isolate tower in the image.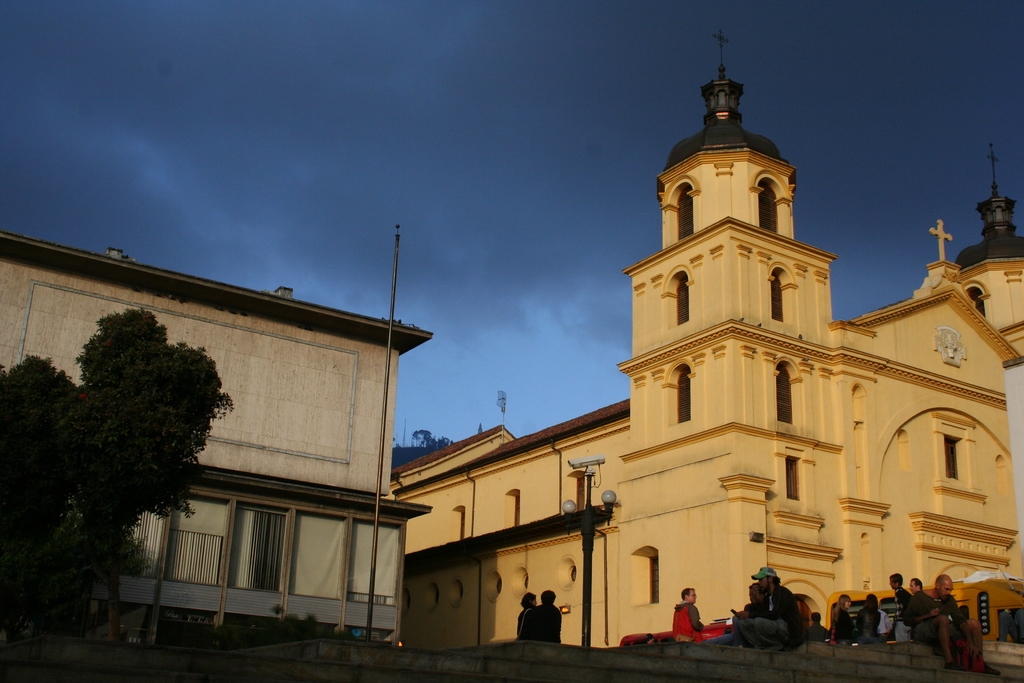
Isolated region: 373, 21, 1023, 668.
